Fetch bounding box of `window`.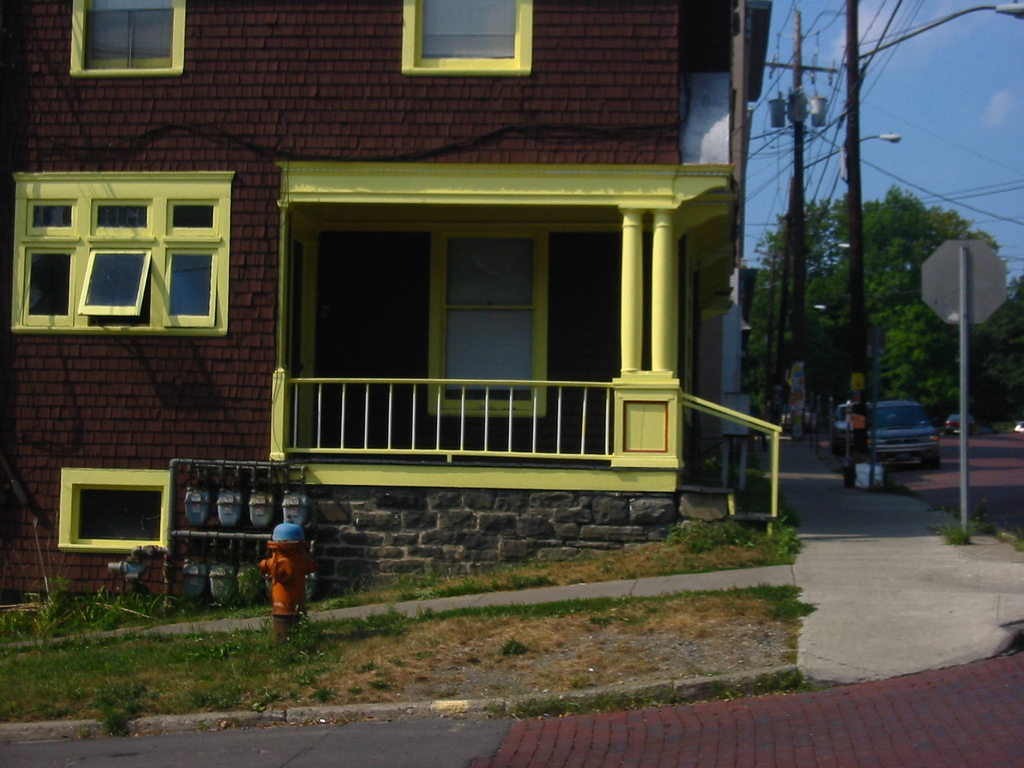
Bbox: <region>425, 237, 547, 419</region>.
